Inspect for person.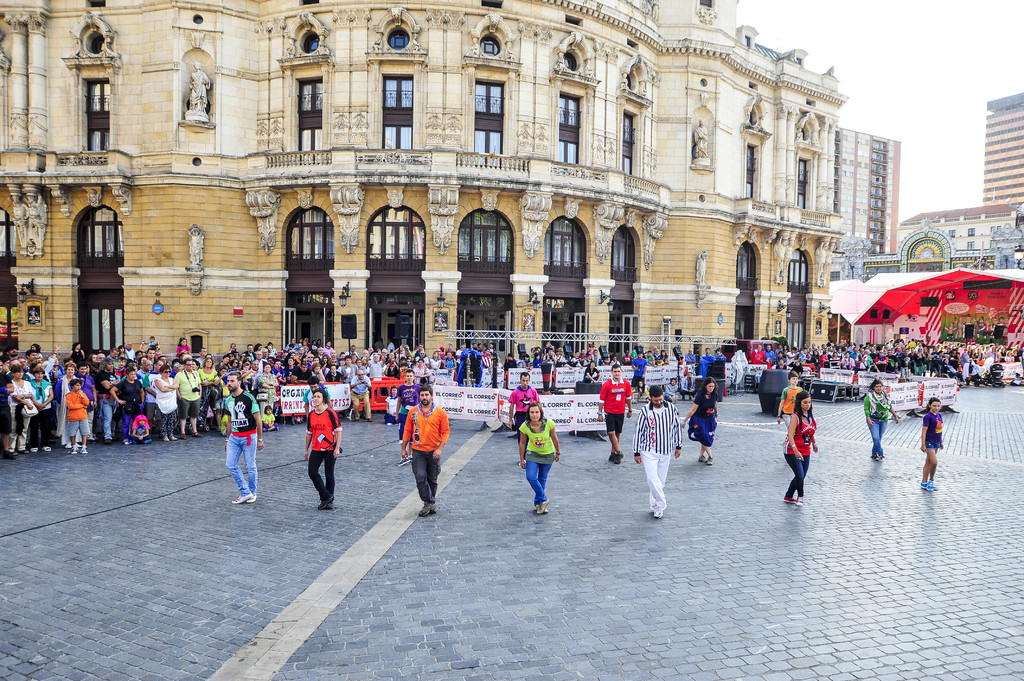
Inspection: bbox=(173, 359, 202, 442).
